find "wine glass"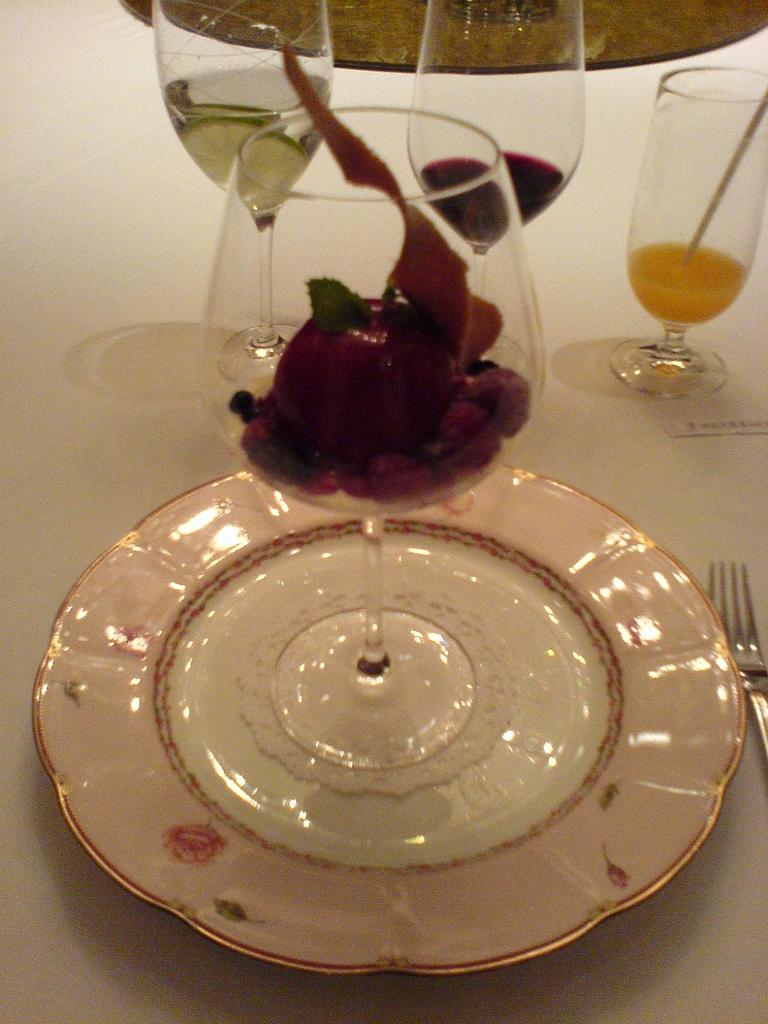
box=[195, 106, 545, 774]
